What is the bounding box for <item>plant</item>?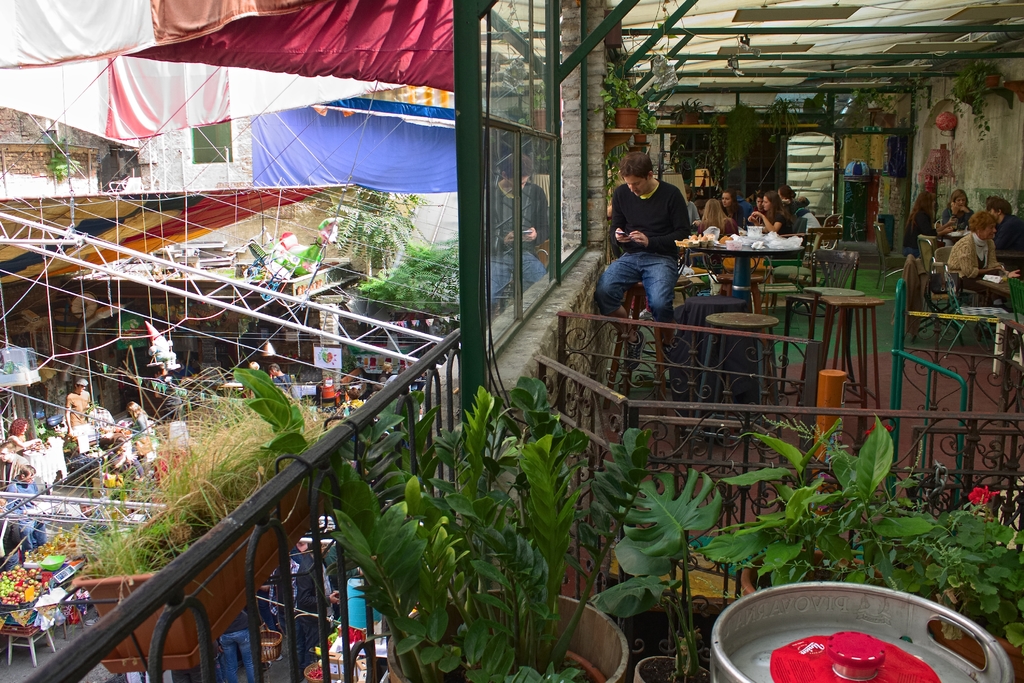
(723,108,769,177).
